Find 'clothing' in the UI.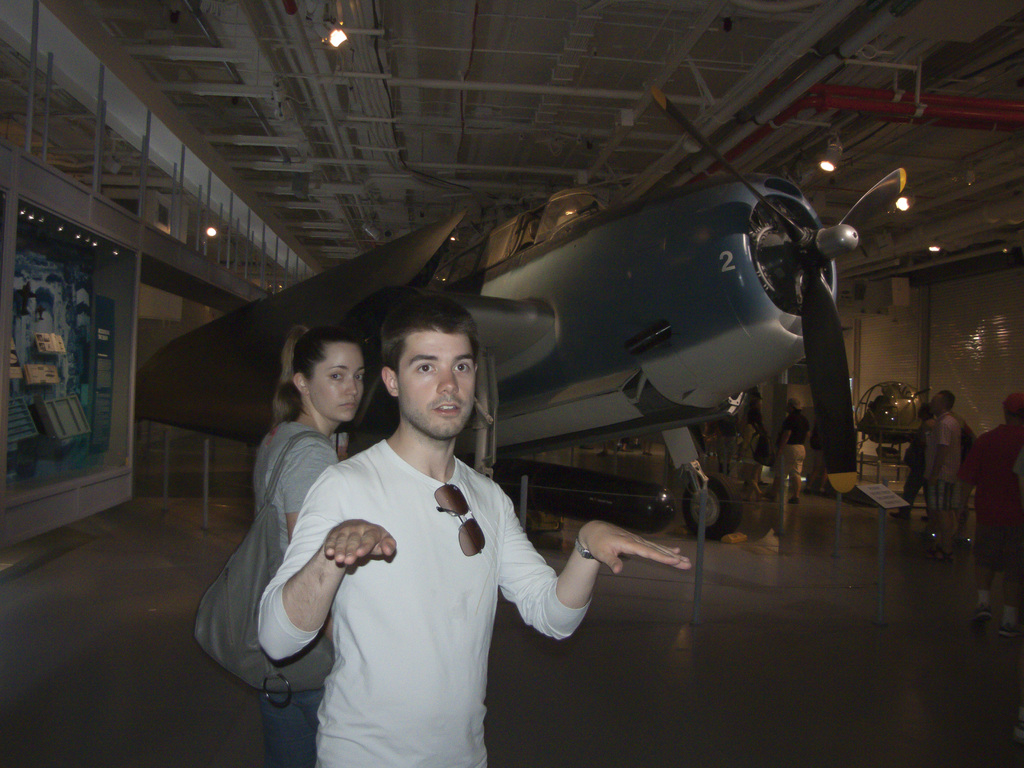
UI element at box=[252, 397, 590, 752].
